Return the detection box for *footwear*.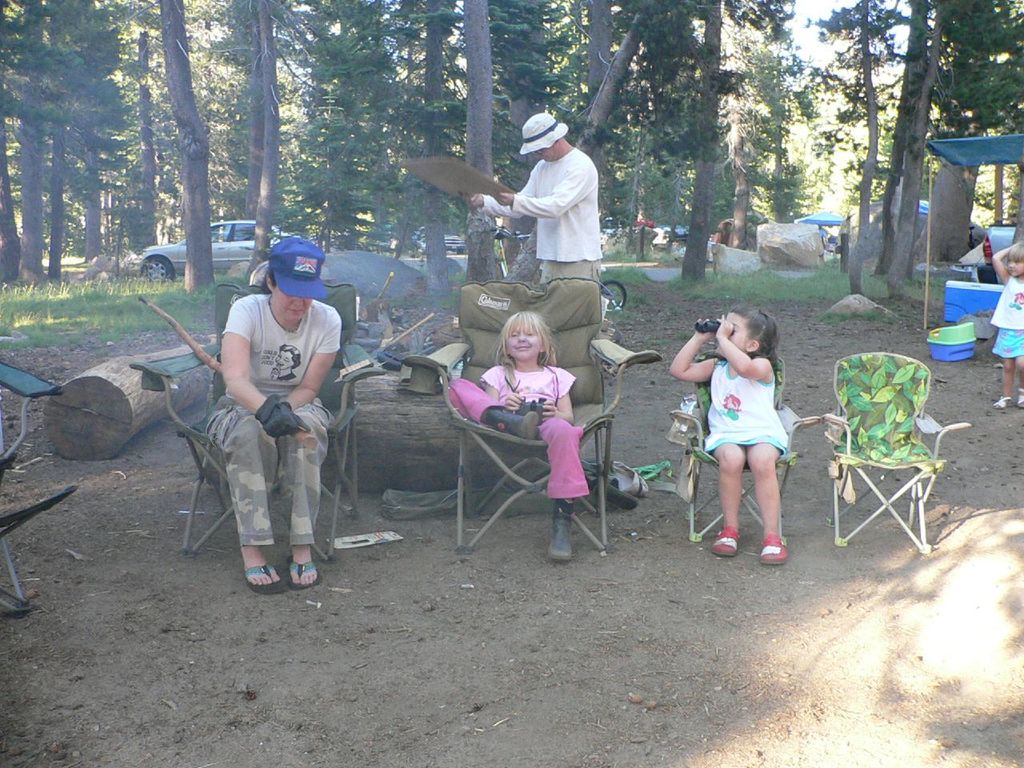
region(1018, 386, 1023, 408).
